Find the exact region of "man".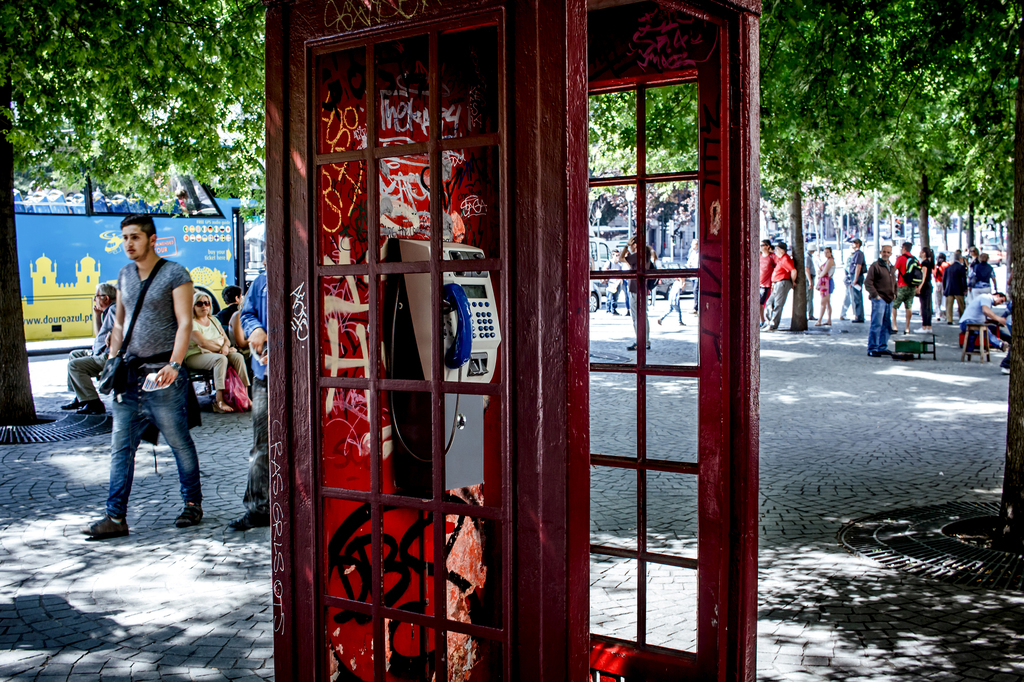
Exact region: Rect(872, 246, 896, 354).
